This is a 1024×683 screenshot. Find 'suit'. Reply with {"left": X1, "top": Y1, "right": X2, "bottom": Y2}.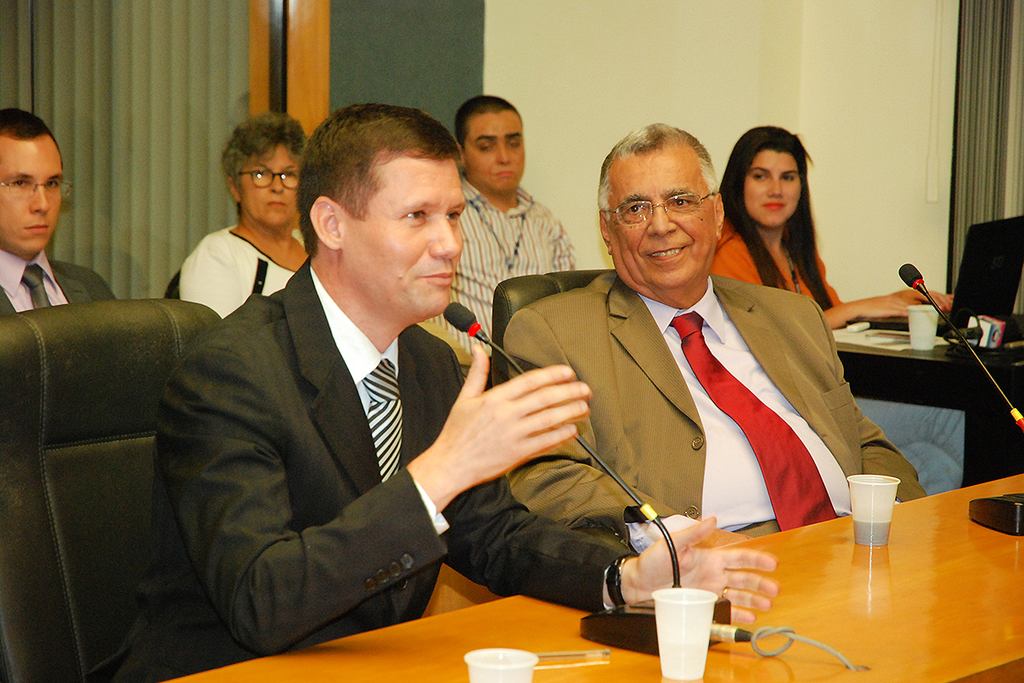
{"left": 0, "top": 251, "right": 113, "bottom": 323}.
